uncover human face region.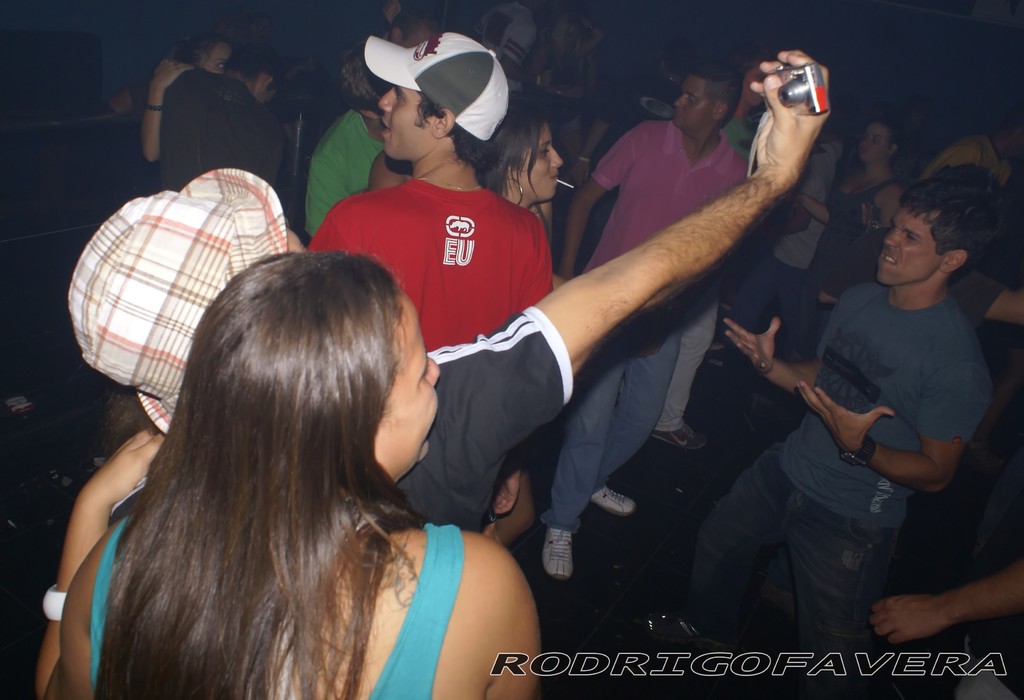
Uncovered: 880, 203, 947, 286.
